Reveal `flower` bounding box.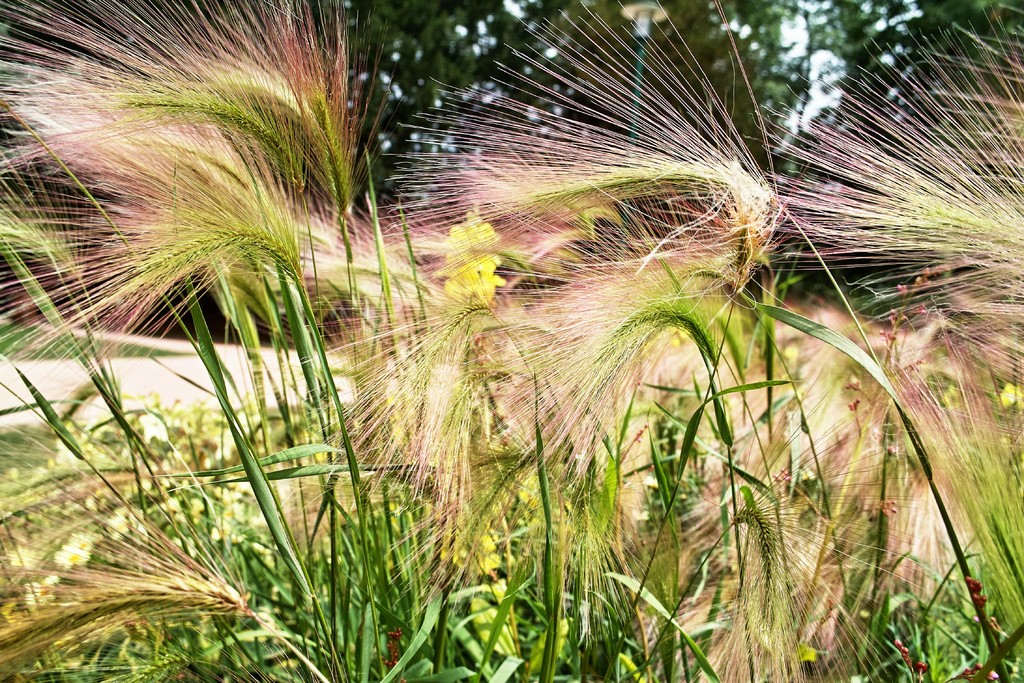
Revealed: 53/531/98/575.
